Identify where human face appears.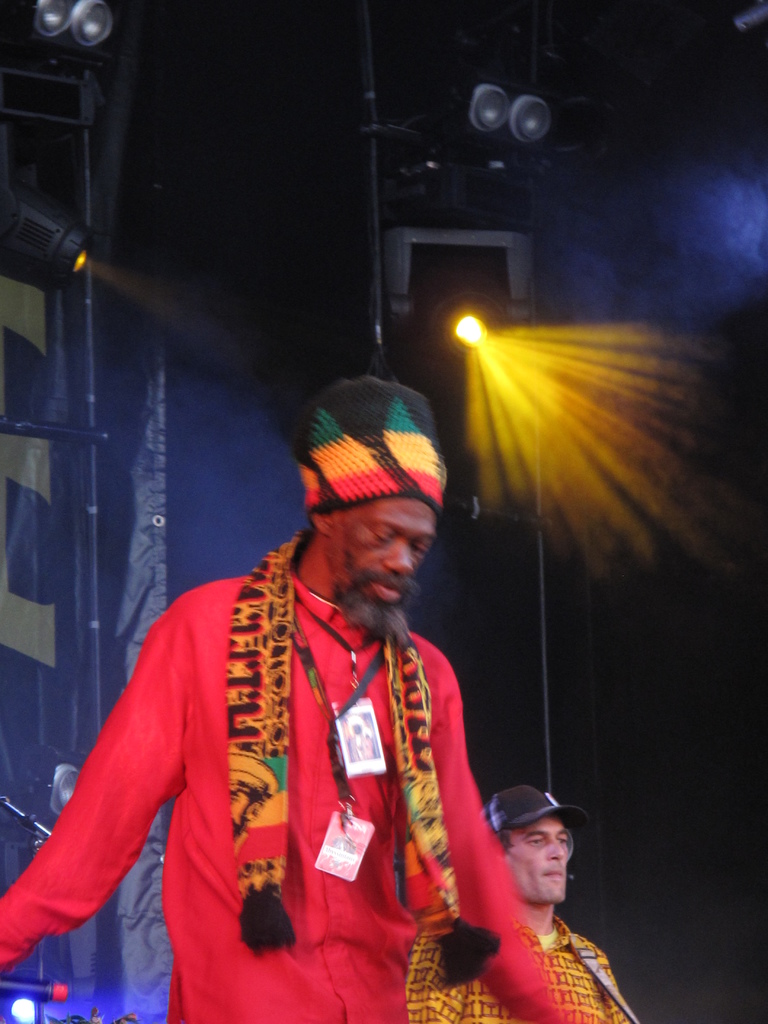
Appears at locate(509, 815, 568, 904).
